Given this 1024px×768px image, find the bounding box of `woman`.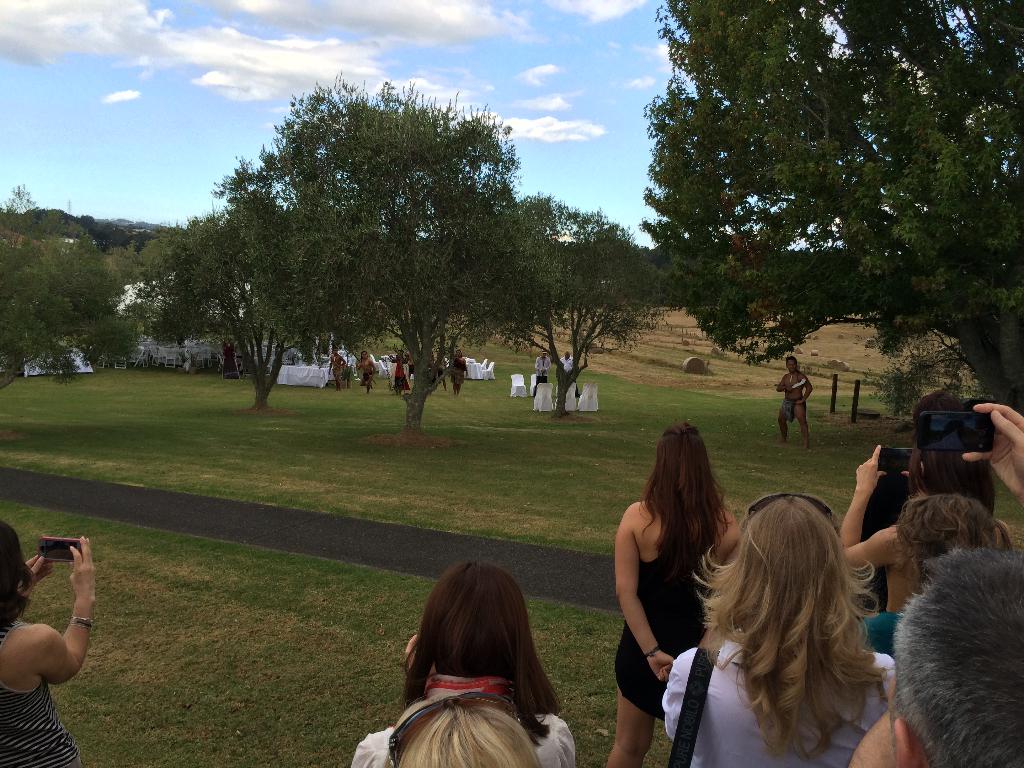
rect(838, 440, 1012, 616).
